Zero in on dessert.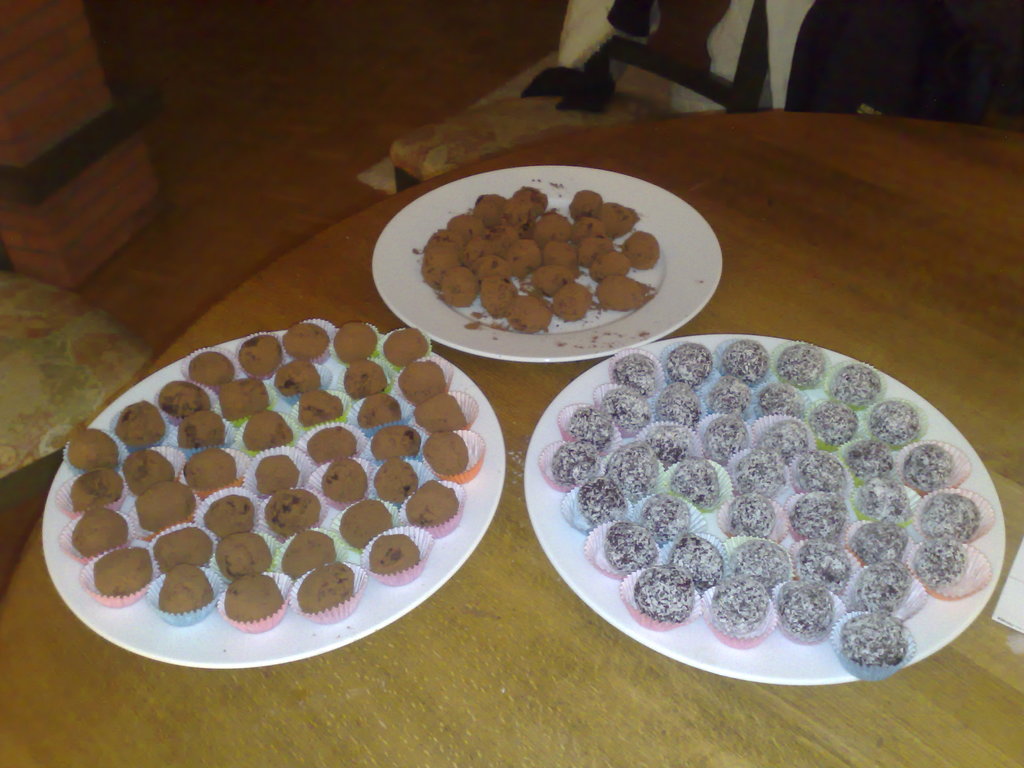
Zeroed in: BBox(757, 425, 802, 454).
